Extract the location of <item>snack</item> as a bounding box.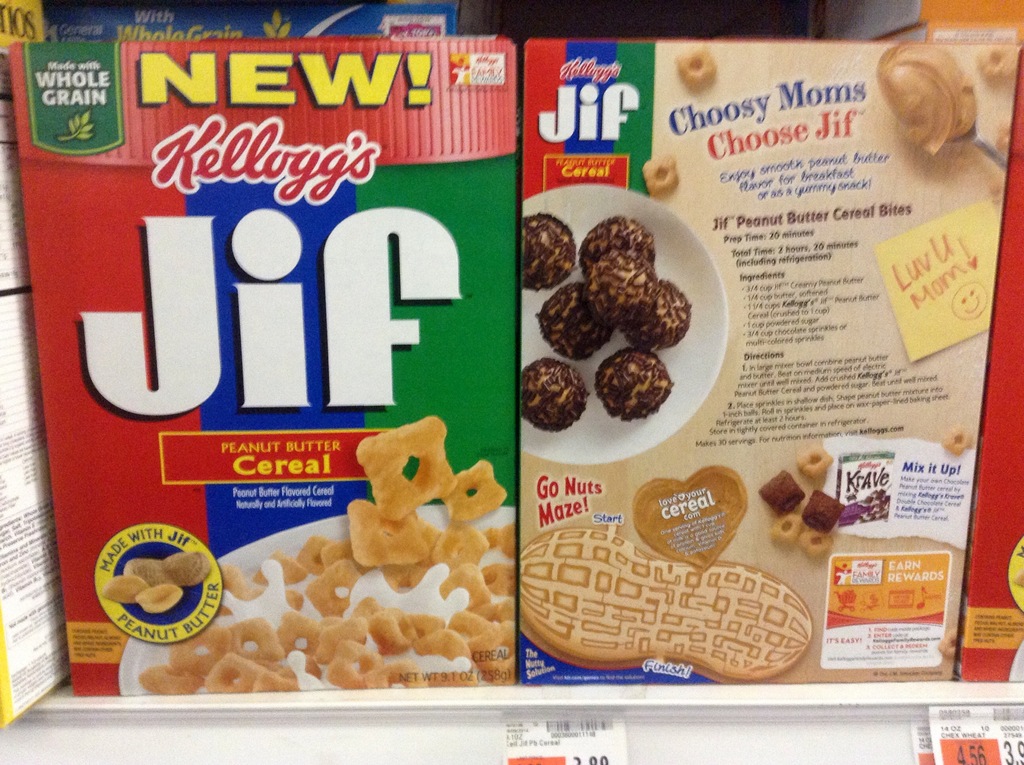
rect(677, 52, 715, 97).
